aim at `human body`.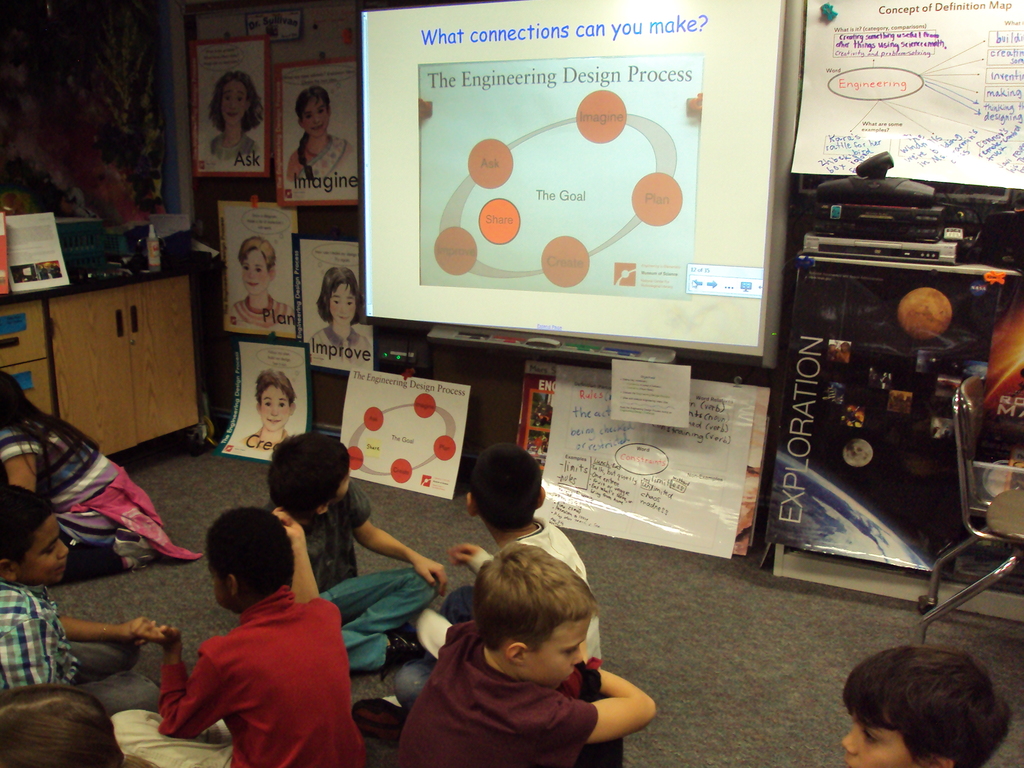
Aimed at {"x1": 0, "y1": 578, "x2": 168, "y2": 722}.
